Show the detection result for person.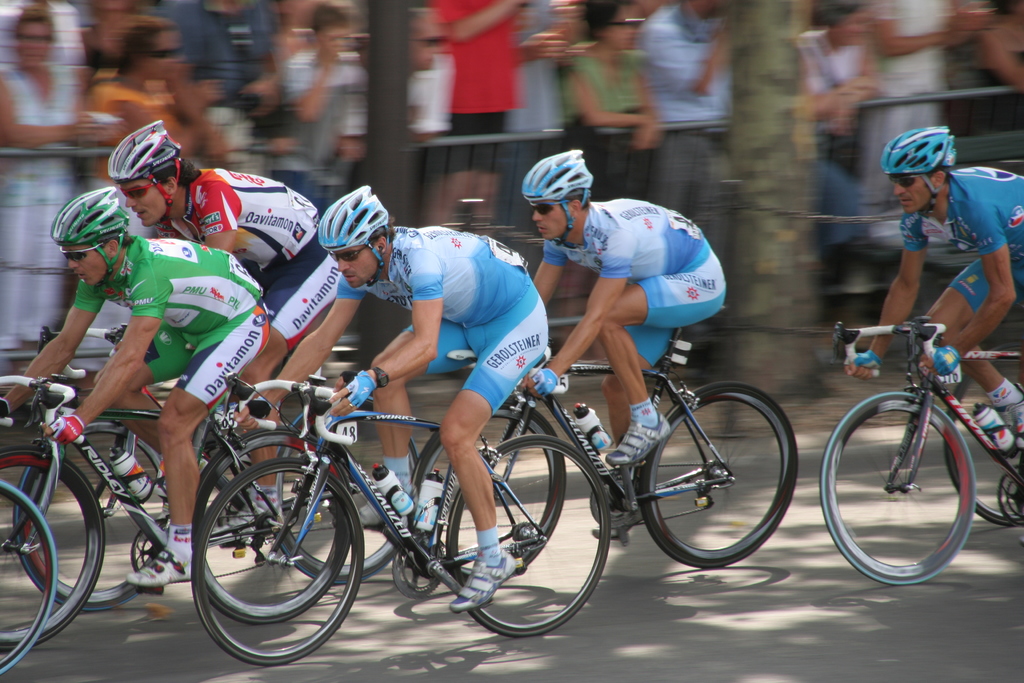
bbox=(234, 184, 553, 614).
